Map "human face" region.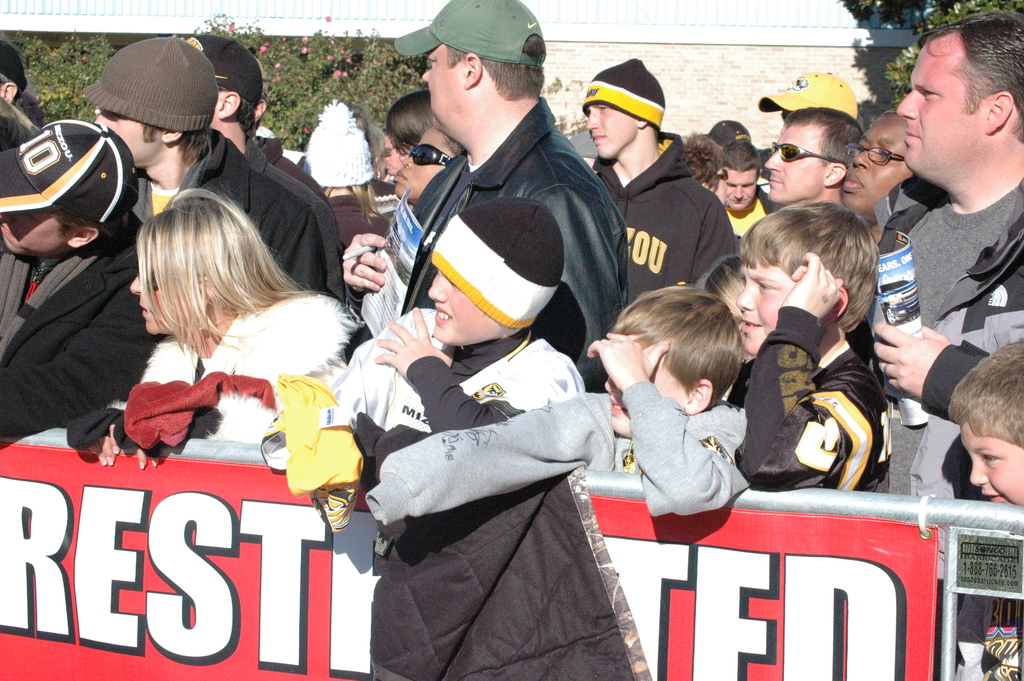
Mapped to pyautogui.locateOnScreen(385, 133, 403, 177).
